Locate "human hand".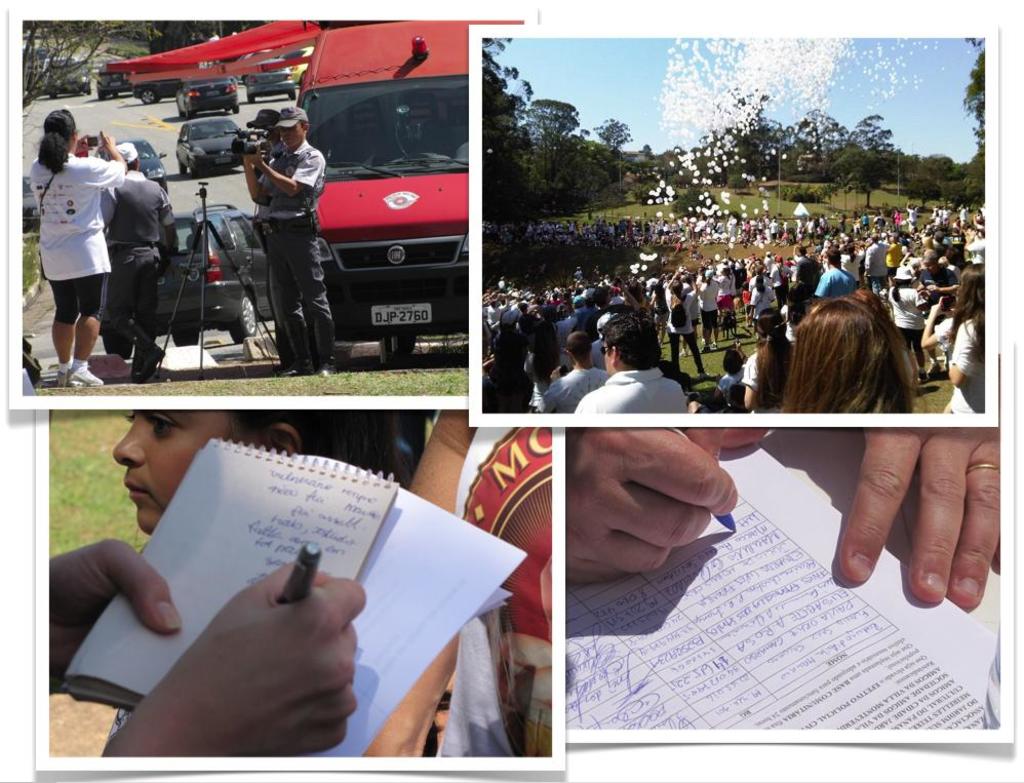
Bounding box: [140, 564, 379, 747].
